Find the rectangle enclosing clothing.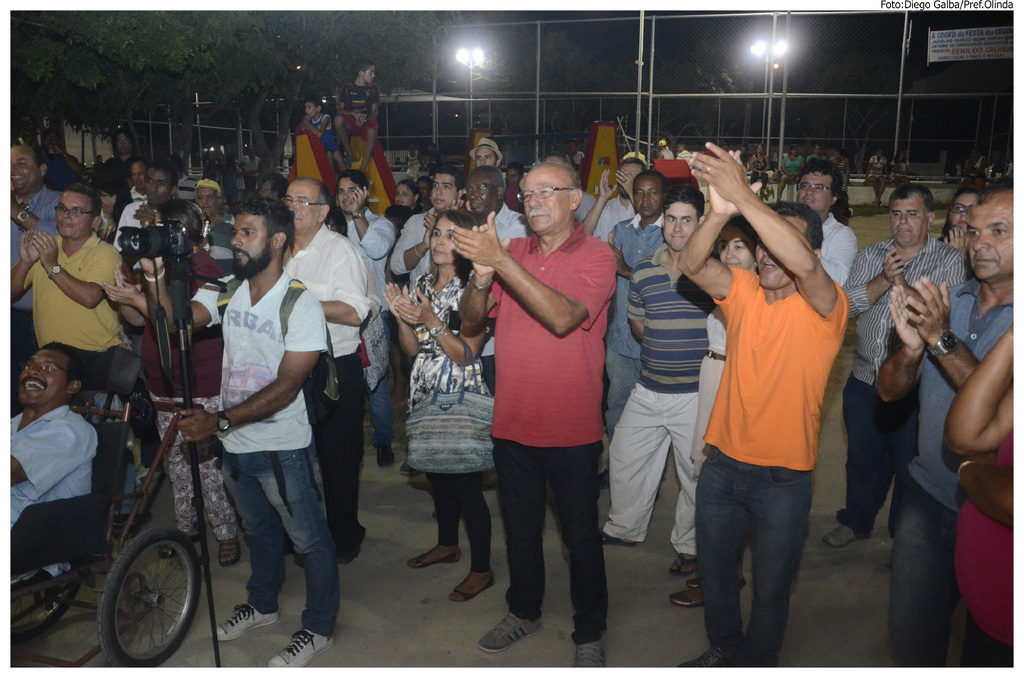
region(10, 396, 98, 577).
